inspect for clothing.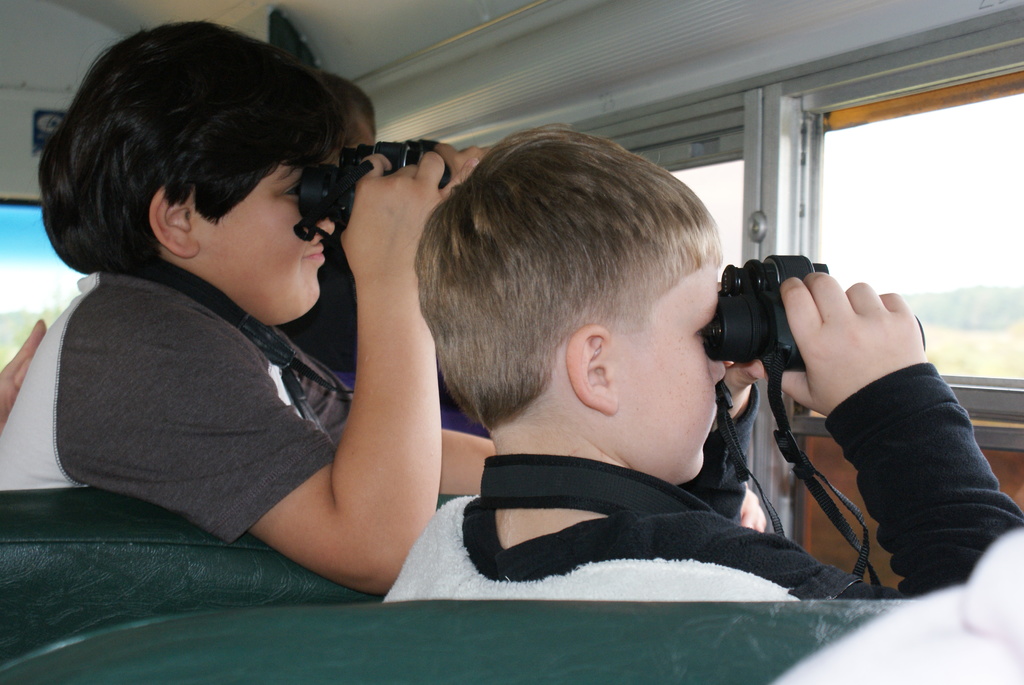
Inspection: BBox(769, 518, 1023, 684).
